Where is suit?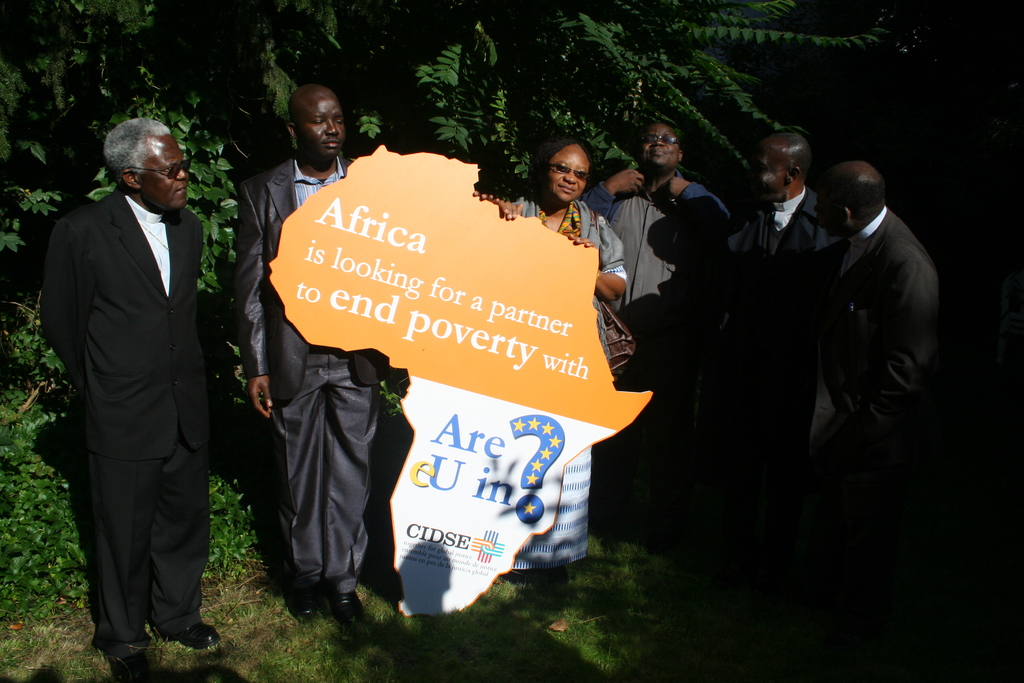
<region>39, 192, 203, 647</region>.
